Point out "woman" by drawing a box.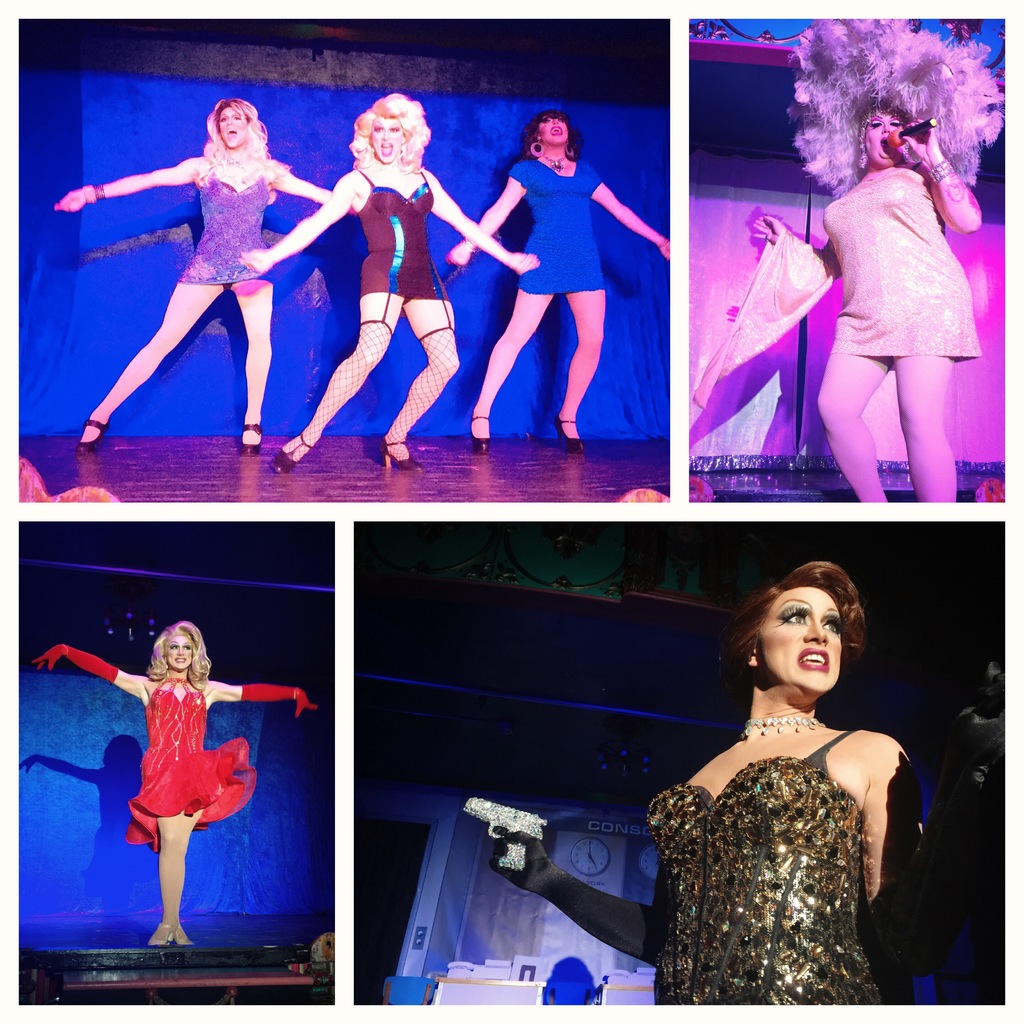
Rect(748, 19, 1010, 500).
